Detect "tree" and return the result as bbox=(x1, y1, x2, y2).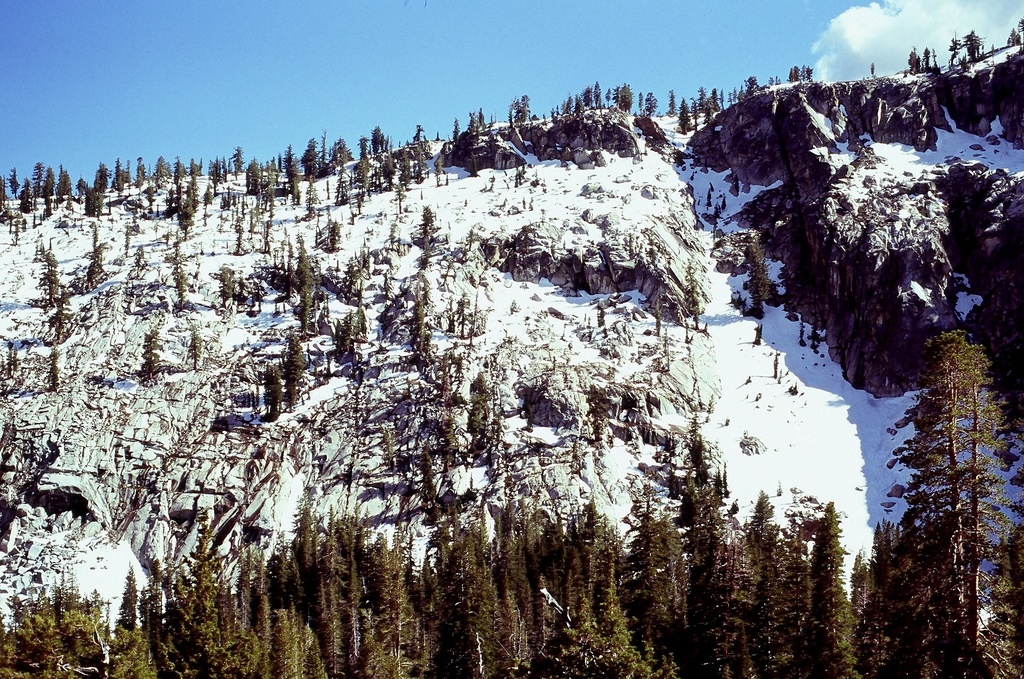
bbox=(40, 249, 60, 310).
